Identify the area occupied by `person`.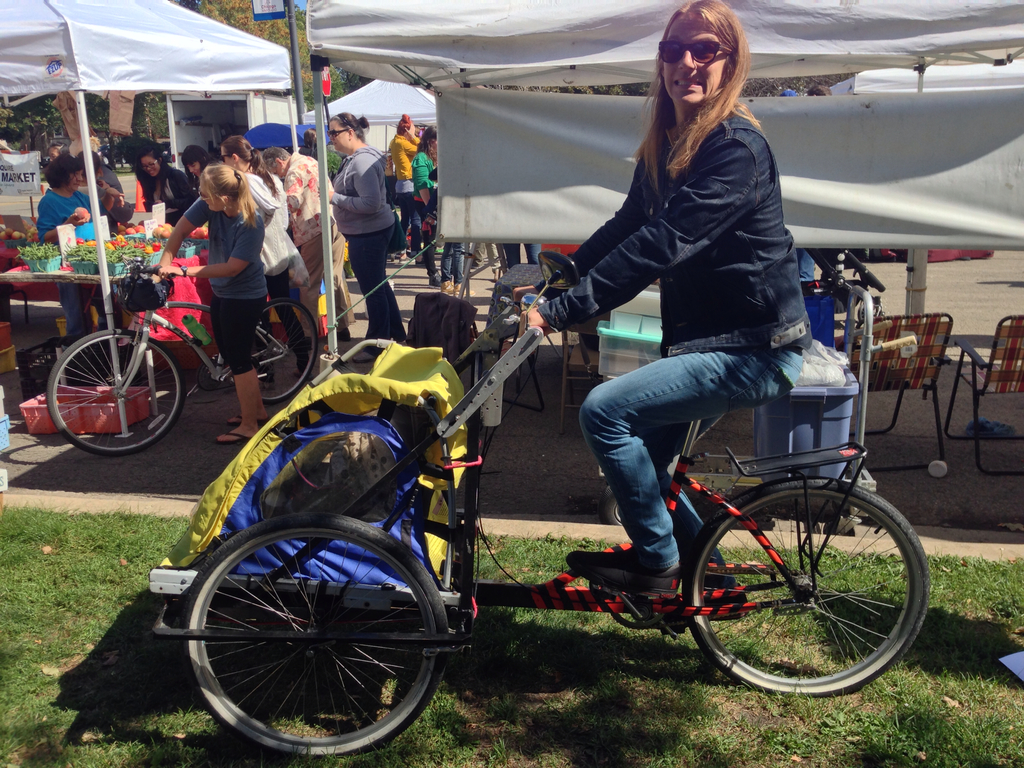
Area: [x1=259, y1=140, x2=353, y2=346].
